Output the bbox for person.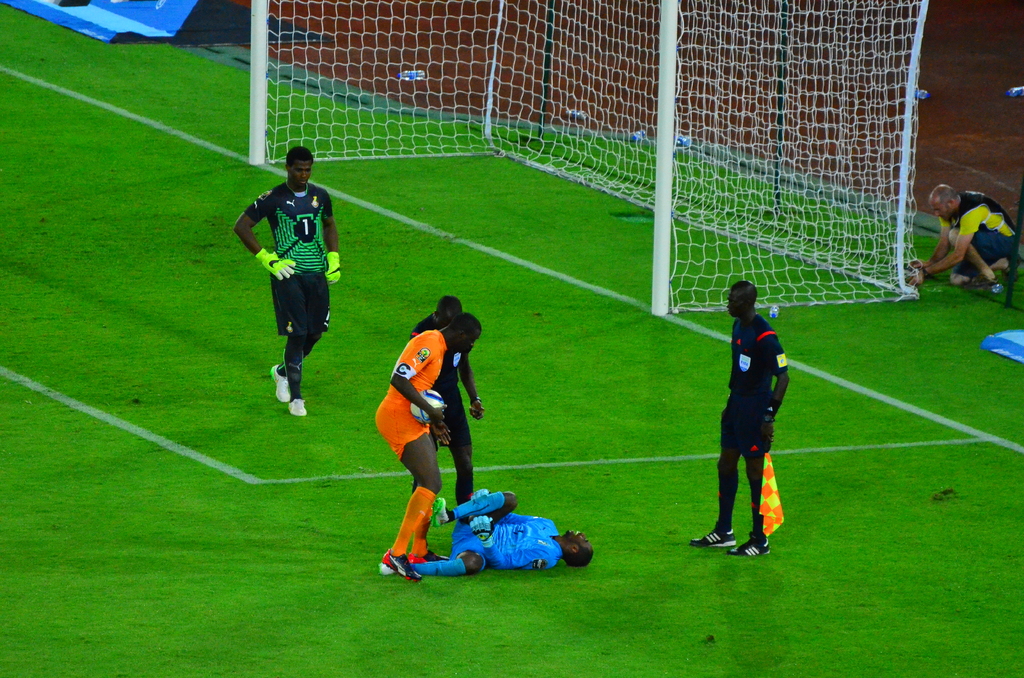
239:140:332:435.
